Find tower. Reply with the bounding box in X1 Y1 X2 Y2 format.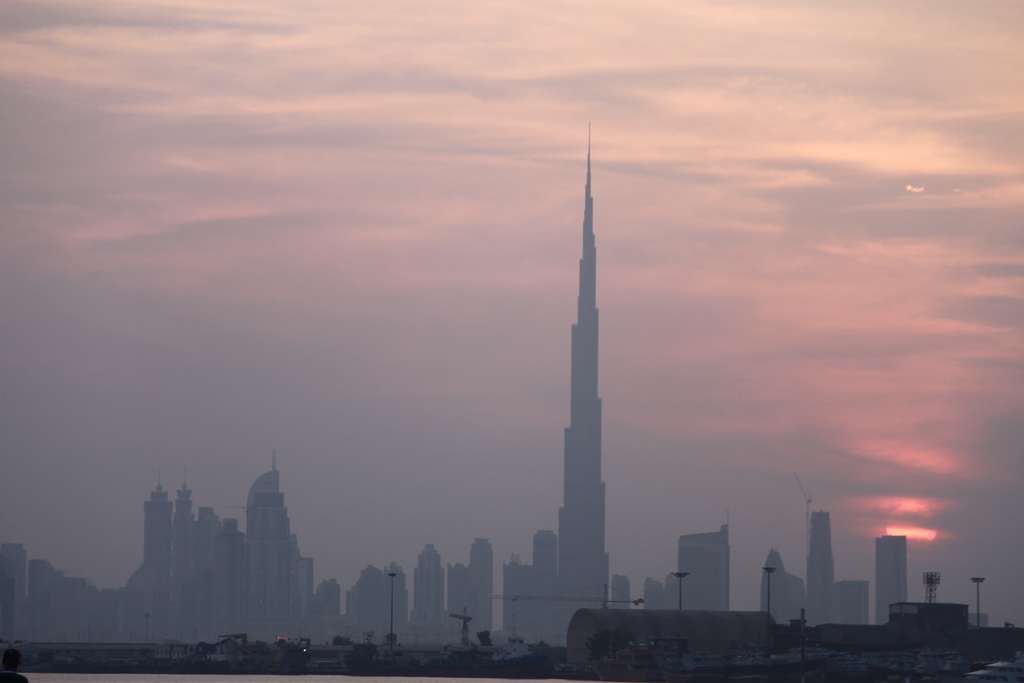
559 120 610 641.
